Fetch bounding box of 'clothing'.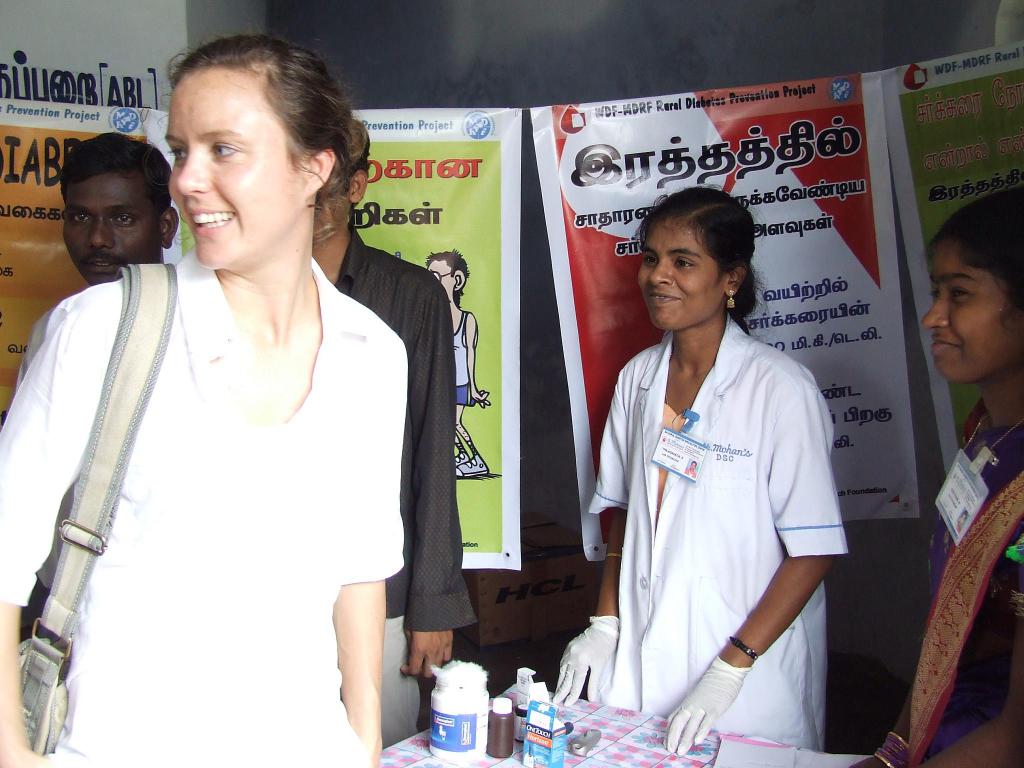
Bbox: region(0, 246, 406, 765).
